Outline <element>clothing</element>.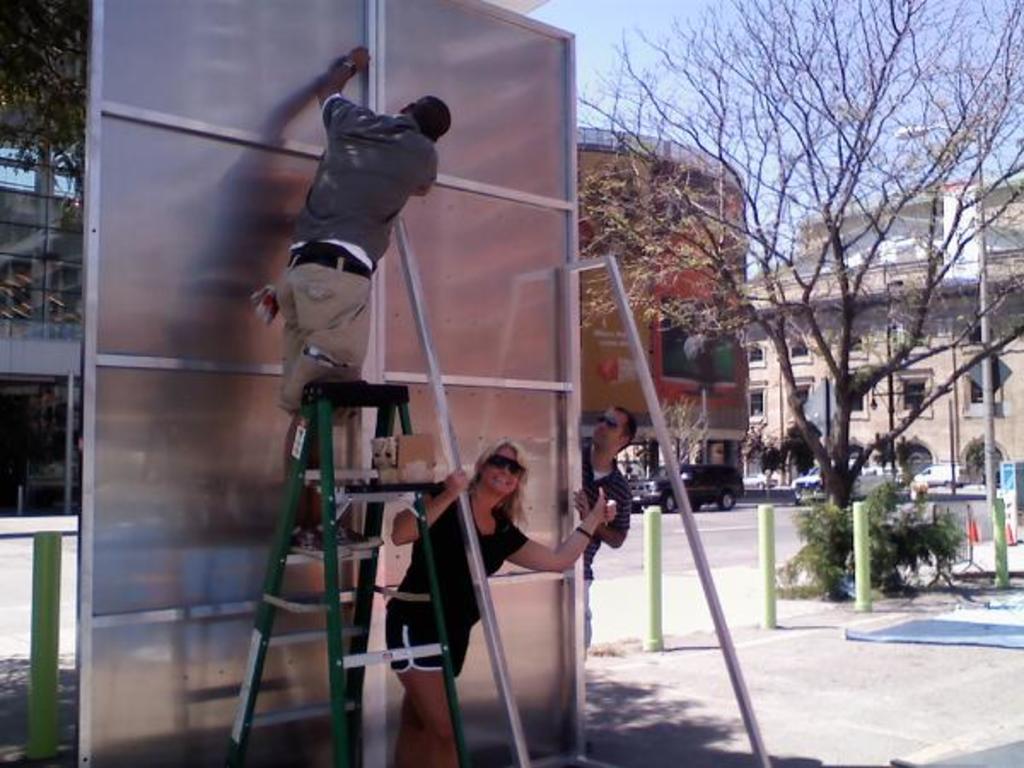
Outline: 276,96,440,413.
